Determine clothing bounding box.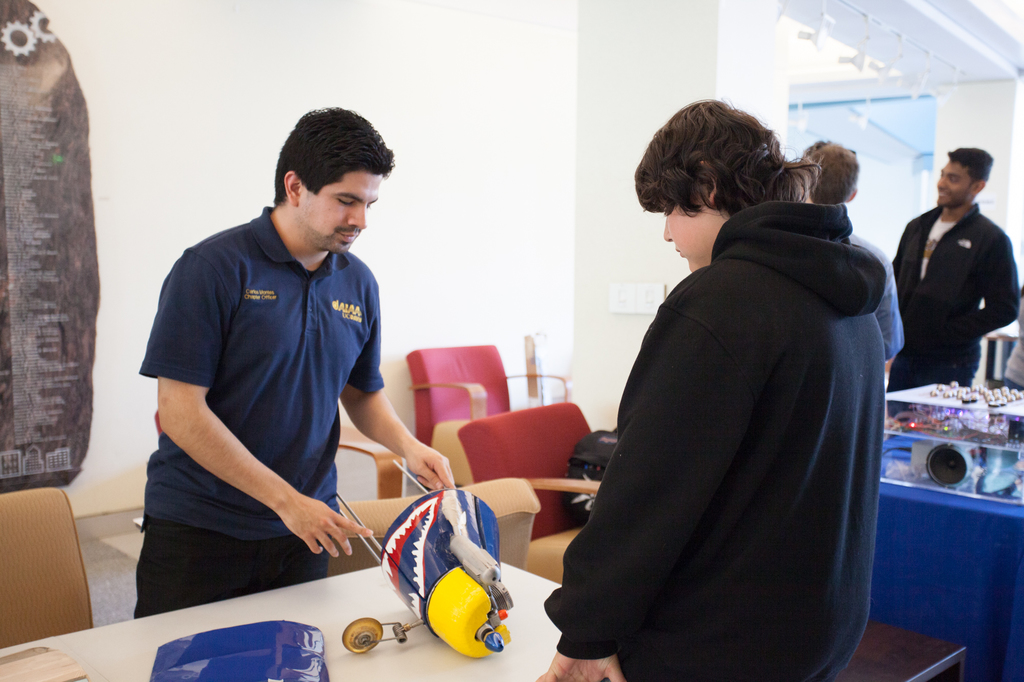
Determined: [left=132, top=205, right=385, bottom=622].
